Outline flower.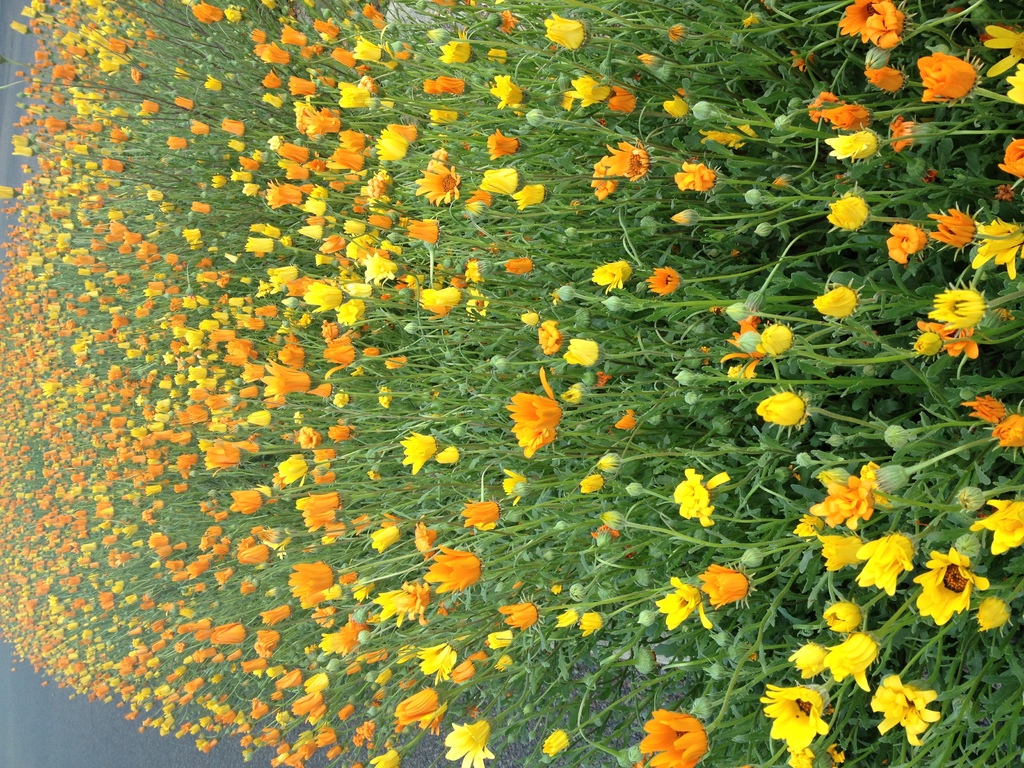
Outline: Rect(424, 541, 480, 596).
